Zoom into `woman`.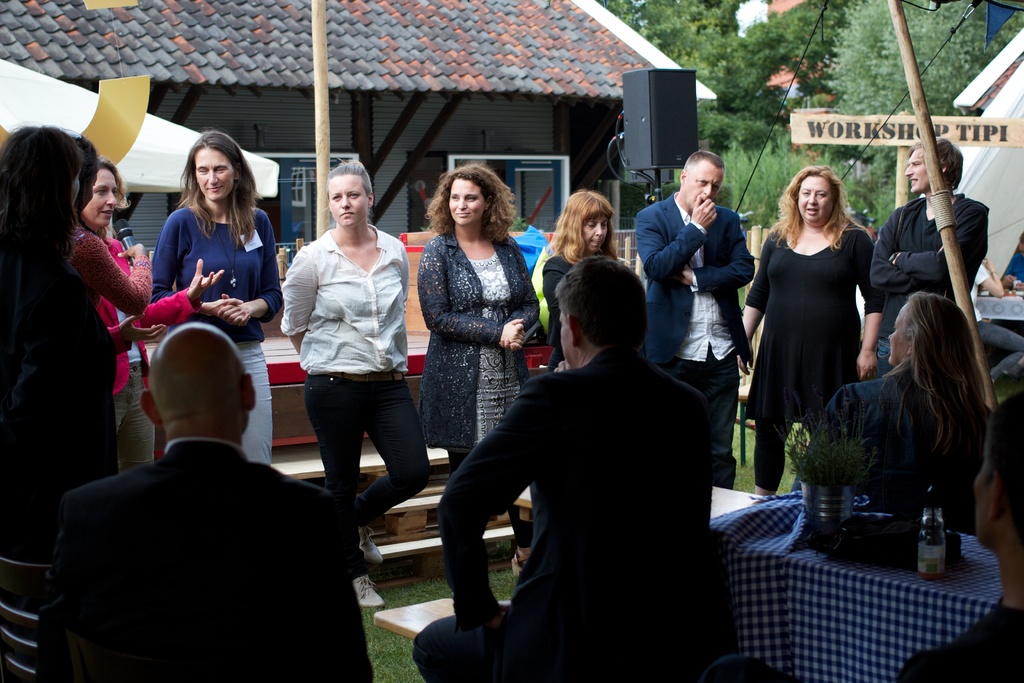
Zoom target: [x1=0, y1=123, x2=116, y2=559].
